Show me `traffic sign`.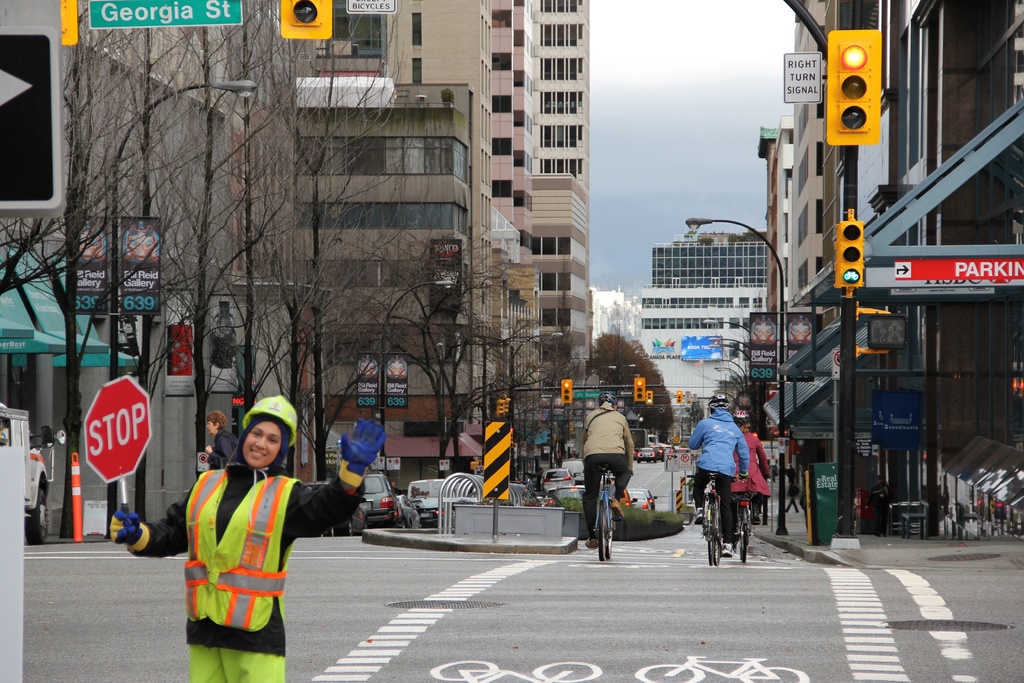
`traffic sign` is here: (left=833, top=219, right=863, bottom=291).
